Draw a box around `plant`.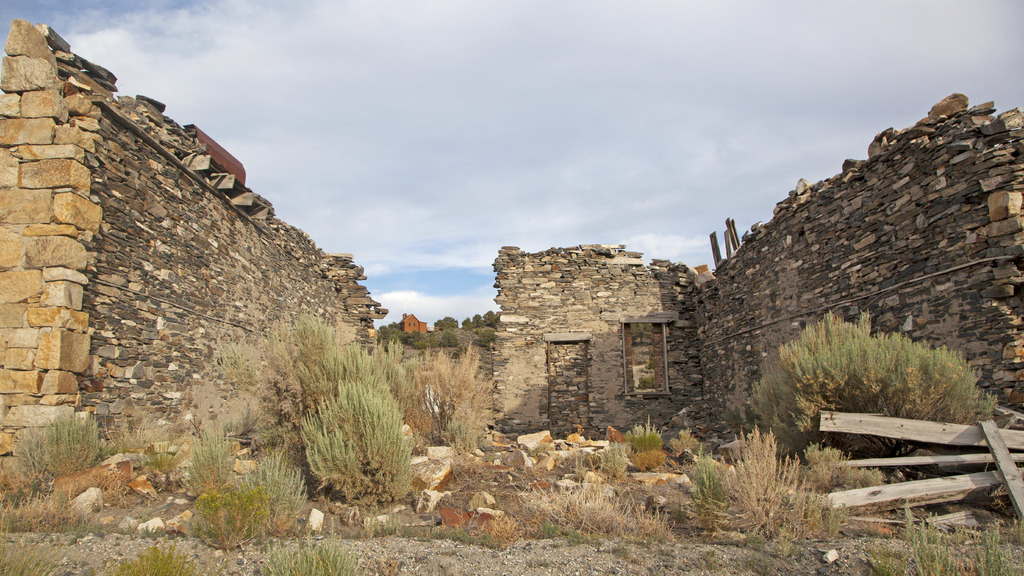
BBox(419, 495, 525, 550).
